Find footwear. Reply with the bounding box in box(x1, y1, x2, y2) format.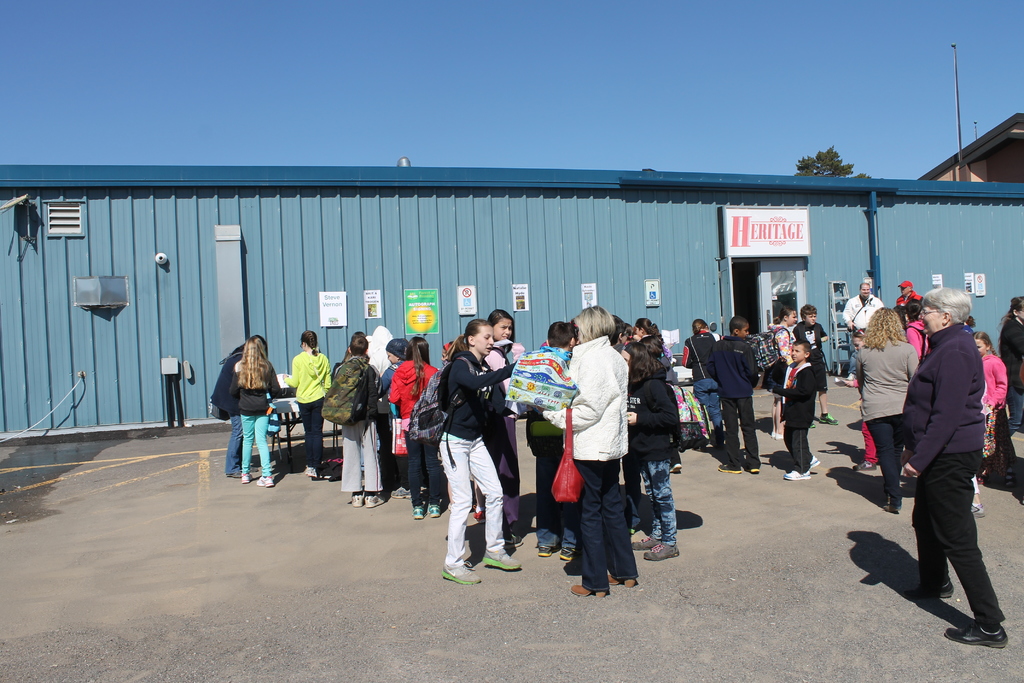
box(643, 538, 682, 561).
